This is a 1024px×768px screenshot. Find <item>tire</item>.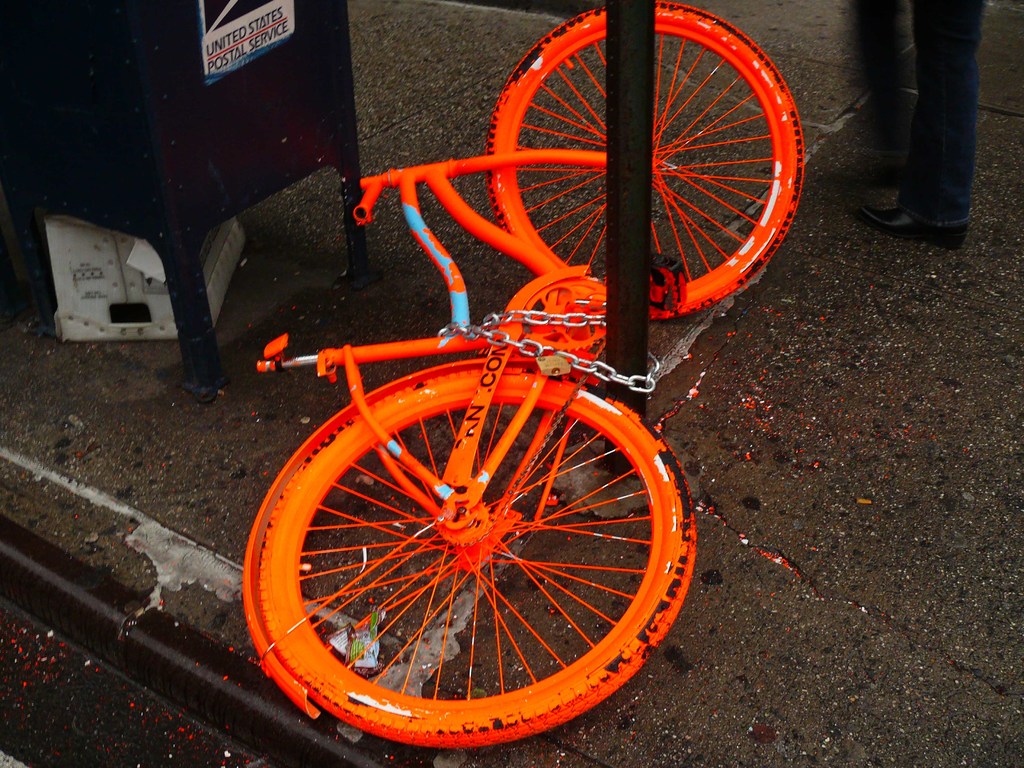
Bounding box: left=248, top=335, right=645, bottom=747.
